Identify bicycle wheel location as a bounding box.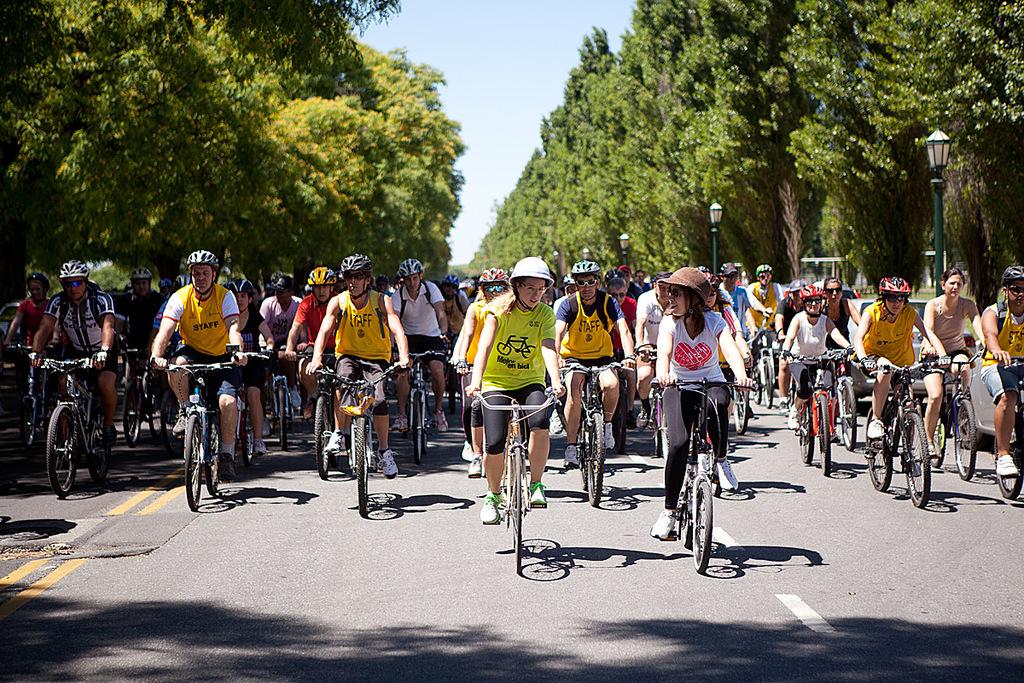
(left=660, top=421, right=668, bottom=466).
